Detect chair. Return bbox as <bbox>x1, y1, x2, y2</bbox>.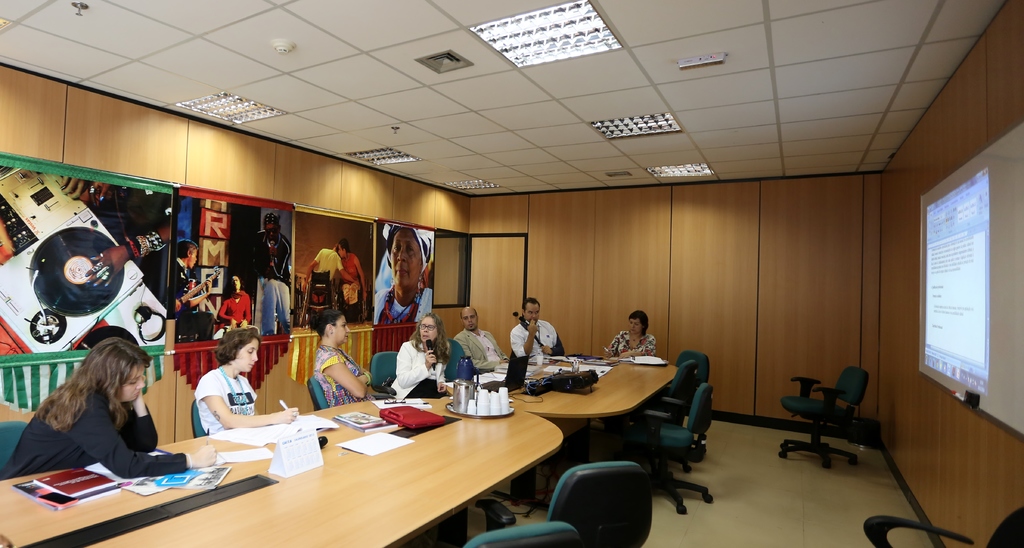
<bbox>0, 419, 26, 485</bbox>.
